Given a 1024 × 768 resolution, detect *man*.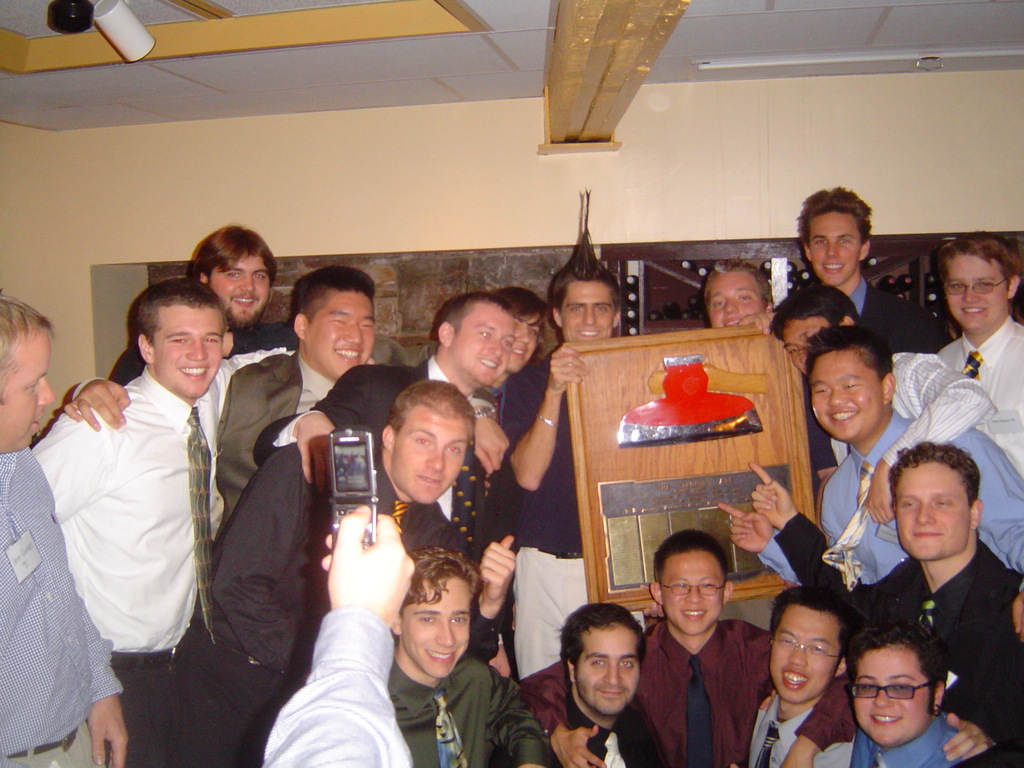
[left=777, top=278, right=995, bottom=525].
